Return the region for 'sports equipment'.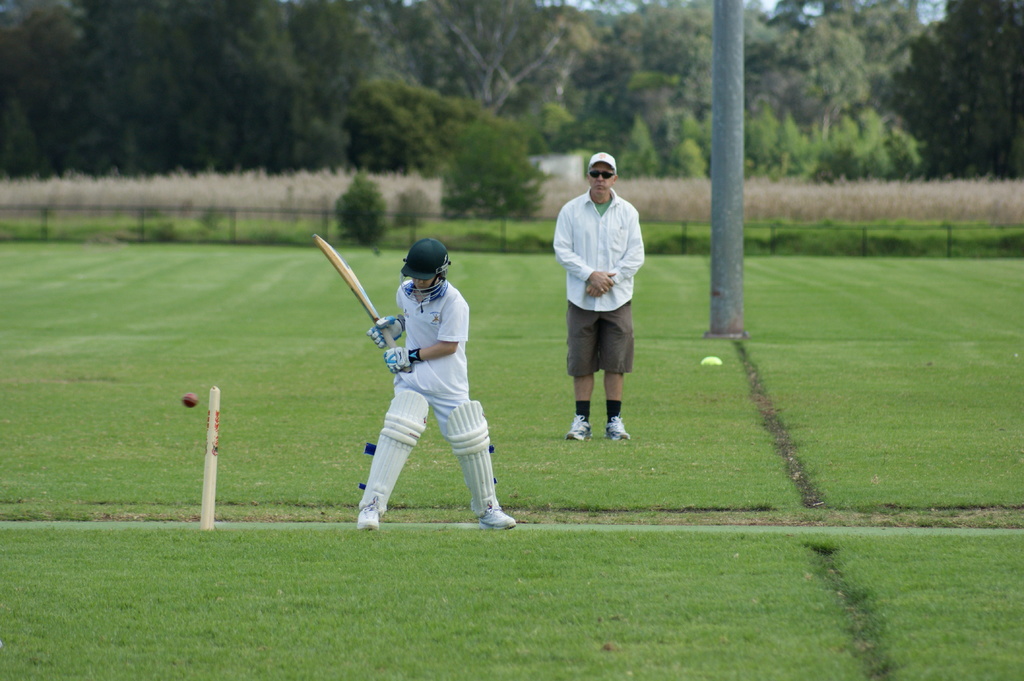
{"left": 174, "top": 391, "right": 199, "bottom": 408}.
